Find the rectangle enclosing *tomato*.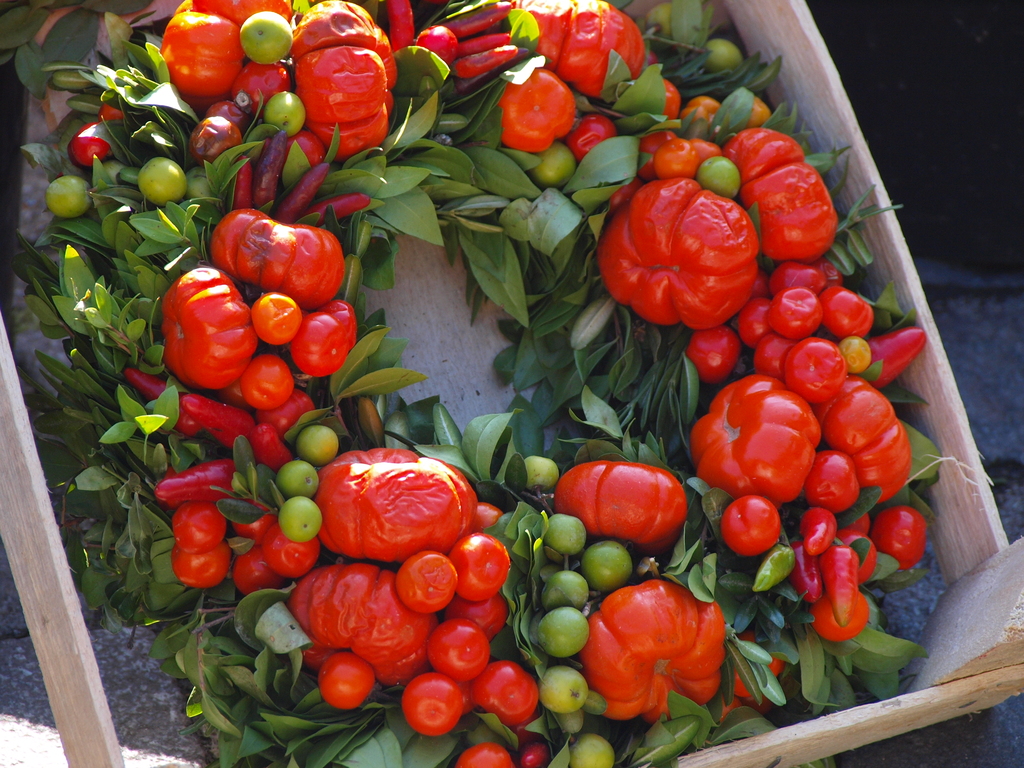
crop(97, 103, 124, 123).
